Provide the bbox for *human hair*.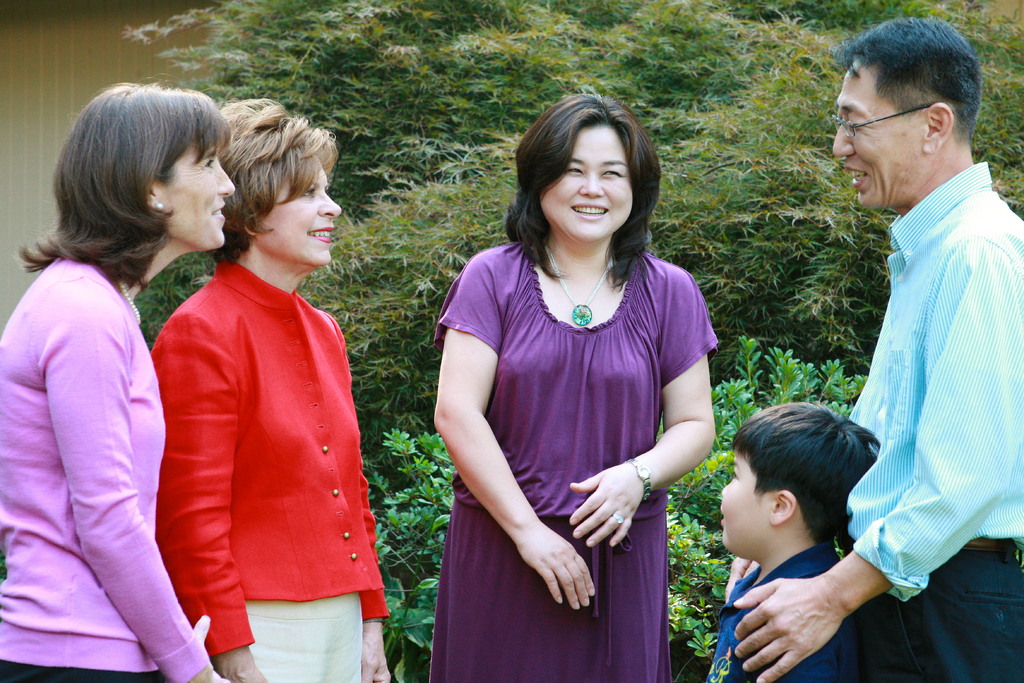
507/97/666/289.
